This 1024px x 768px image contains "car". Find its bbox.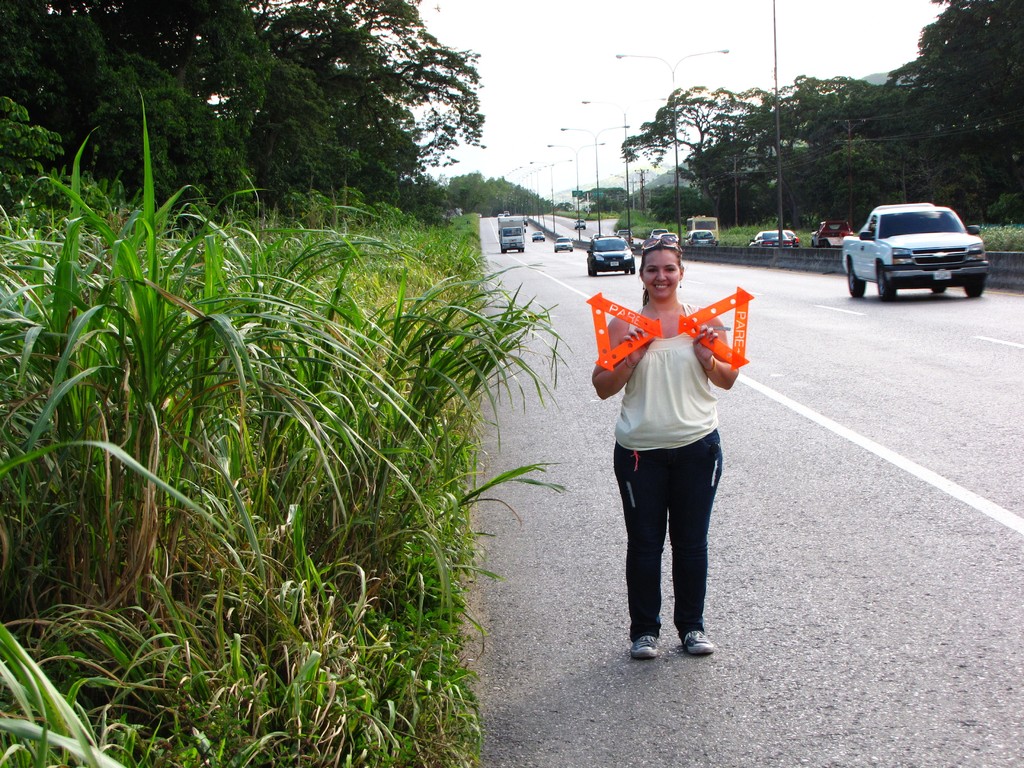
749,228,794,248.
